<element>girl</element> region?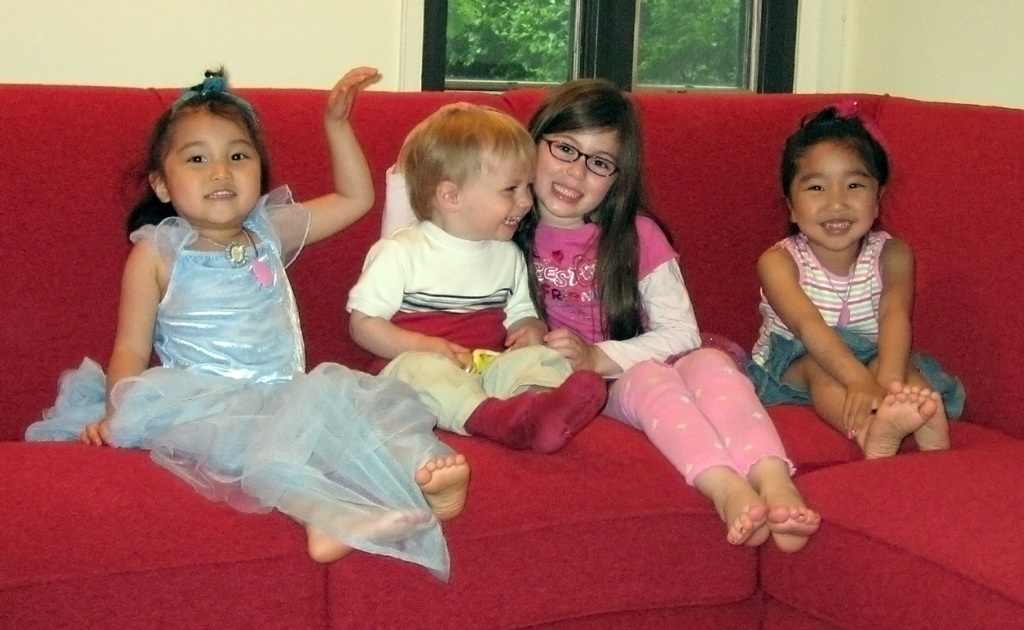
{"left": 376, "top": 75, "right": 820, "bottom": 555}
